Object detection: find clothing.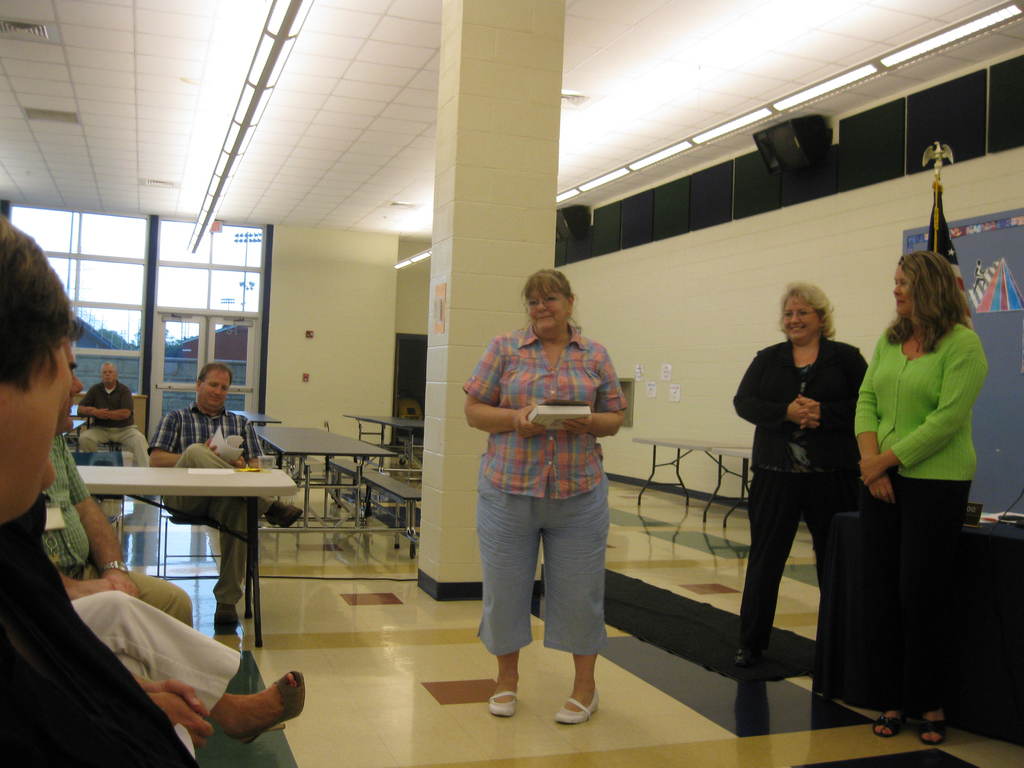
737,291,879,657.
